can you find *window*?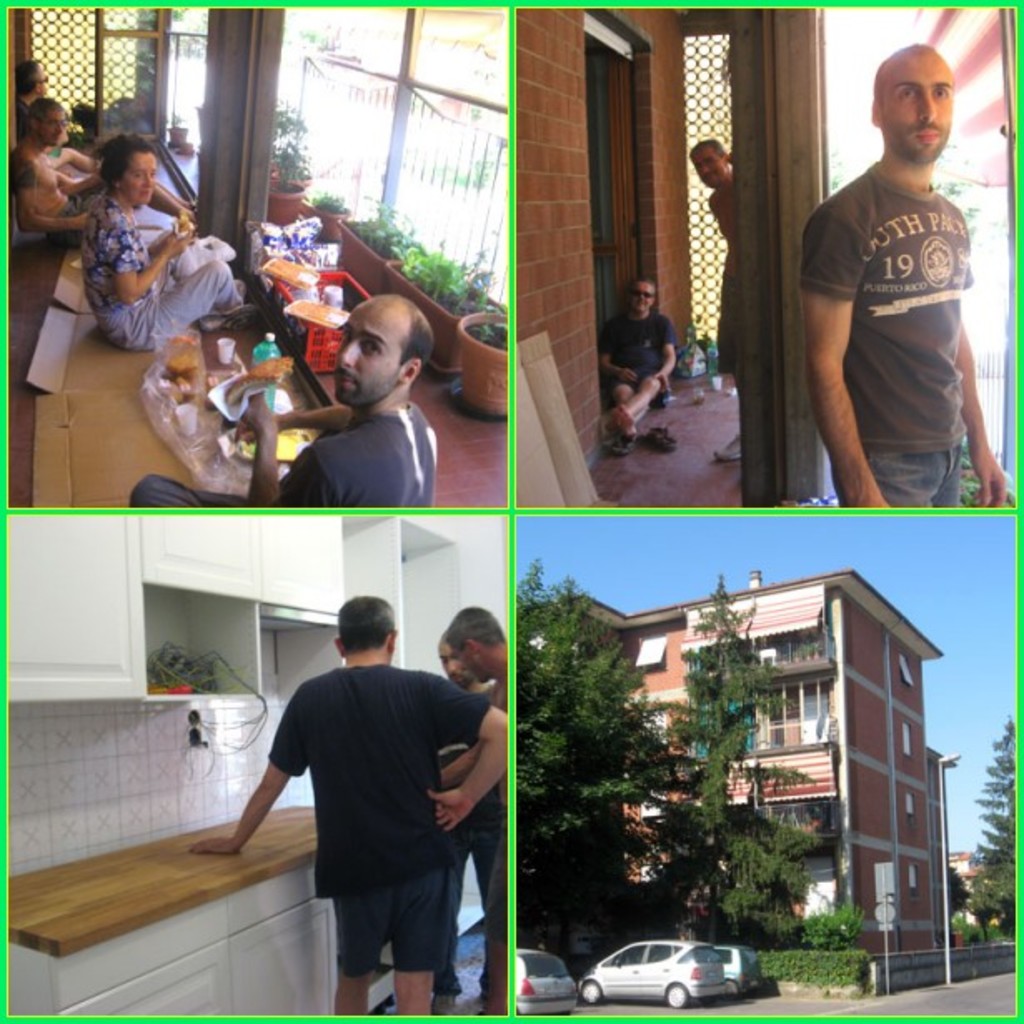
Yes, bounding box: (x1=901, y1=658, x2=916, y2=689).
